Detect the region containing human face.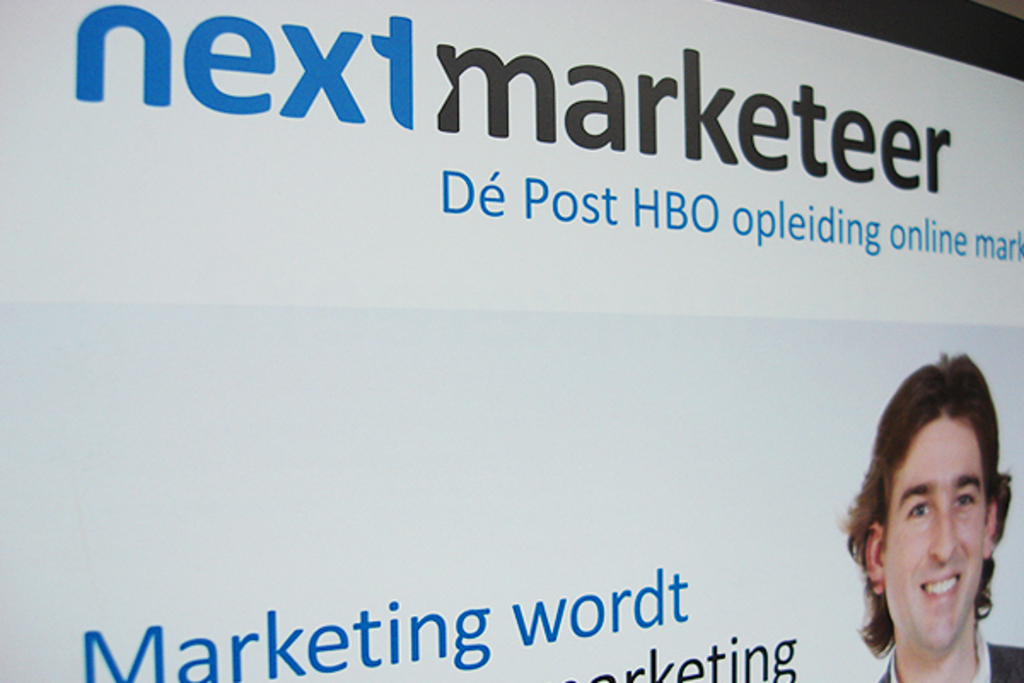
box=[881, 422, 986, 657].
